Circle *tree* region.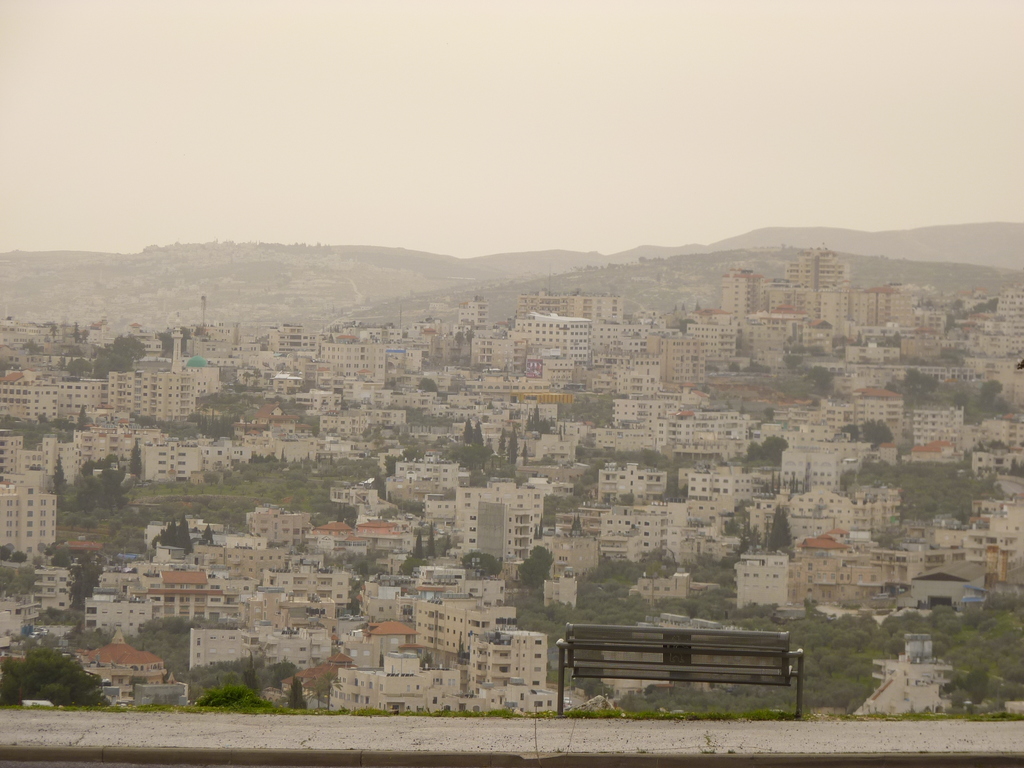
Region: BBox(3, 627, 37, 647).
